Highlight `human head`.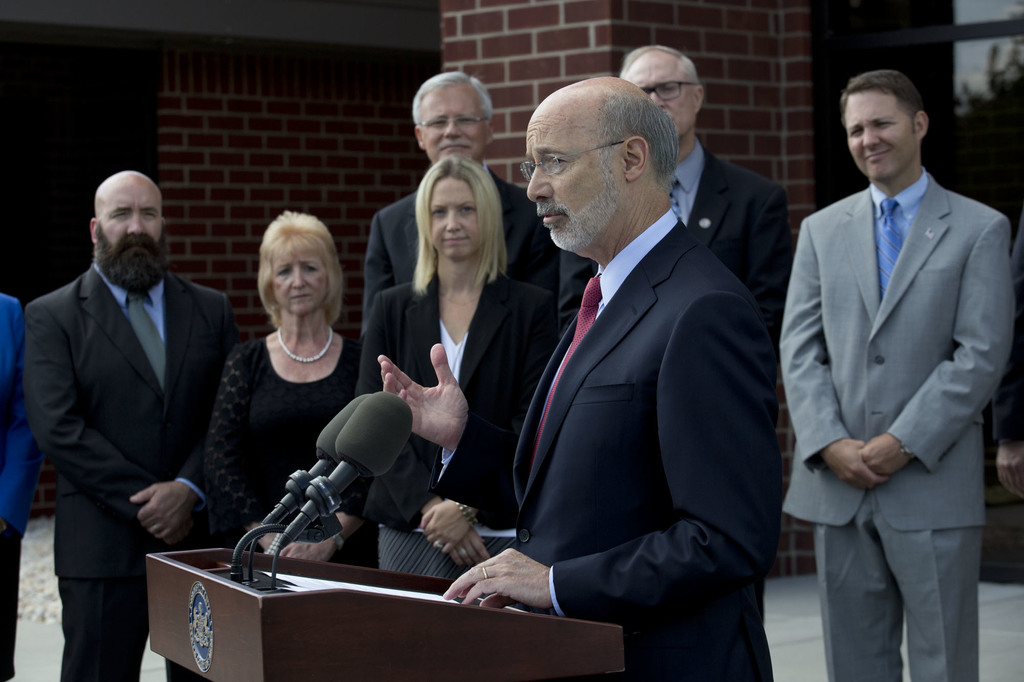
Highlighted region: 413:67:493:164.
